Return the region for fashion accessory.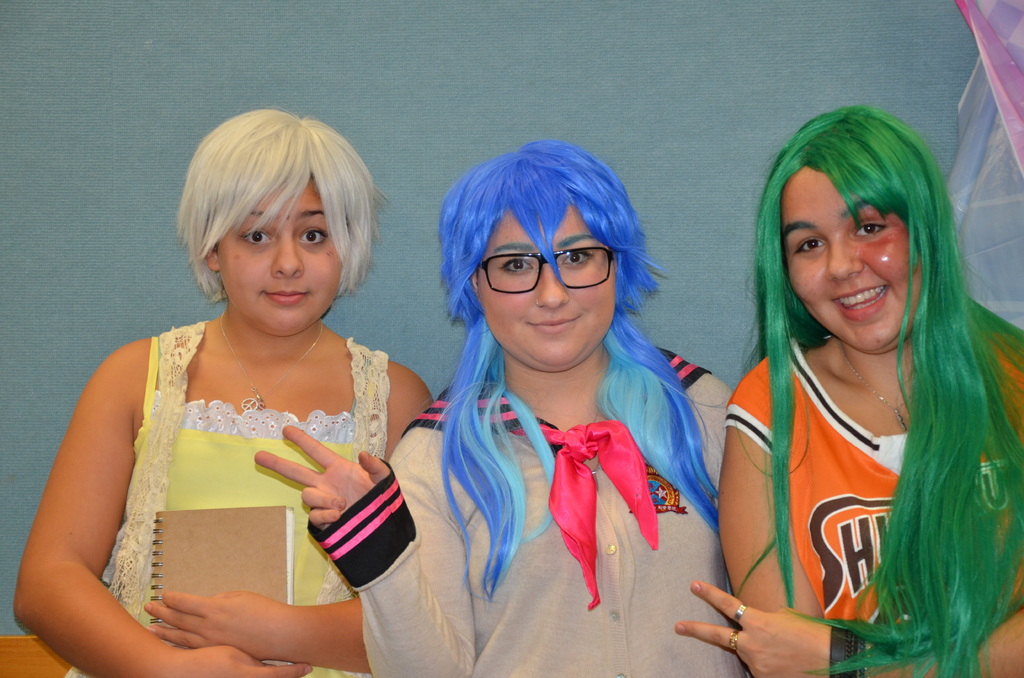
{"x1": 477, "y1": 243, "x2": 615, "y2": 296}.
